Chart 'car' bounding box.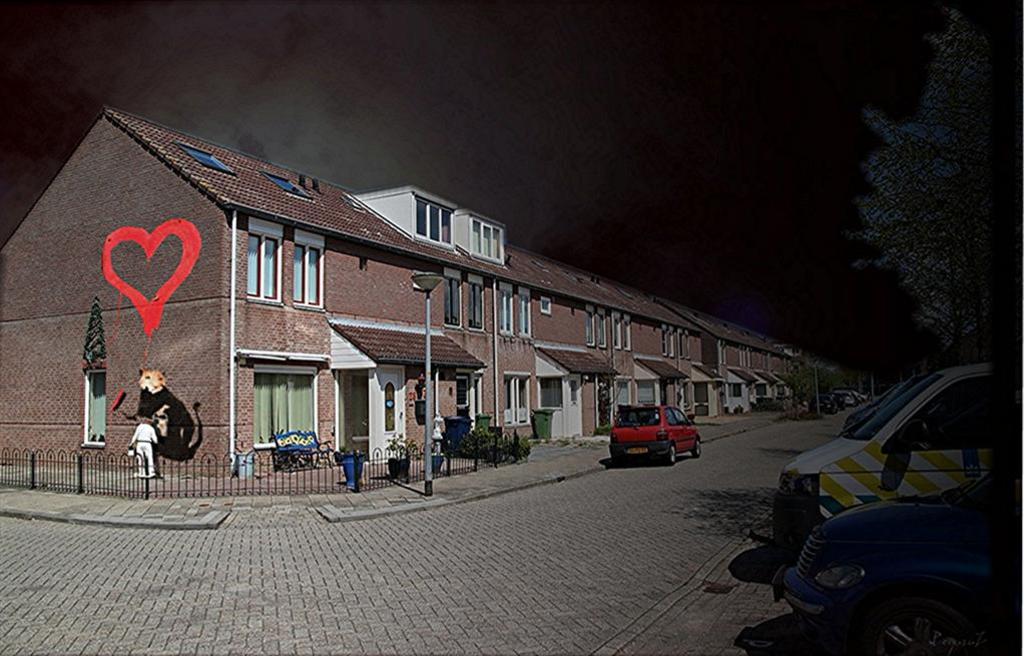
Charted: pyautogui.locateOnScreen(605, 405, 699, 461).
